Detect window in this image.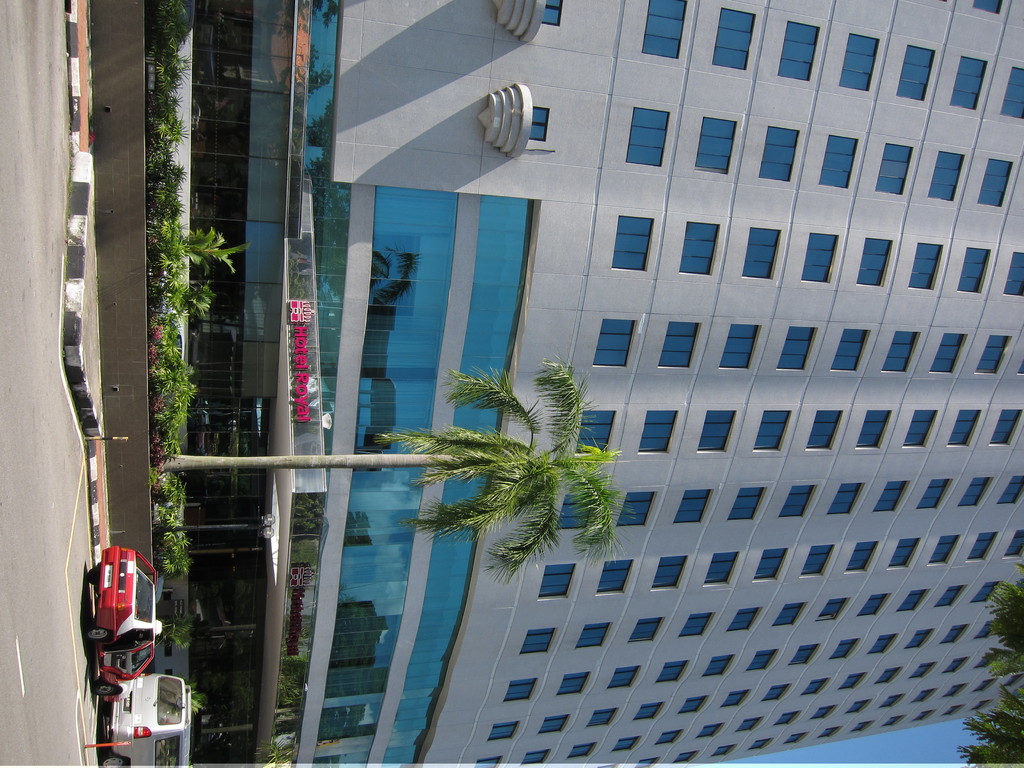
Detection: 936 581 972 617.
